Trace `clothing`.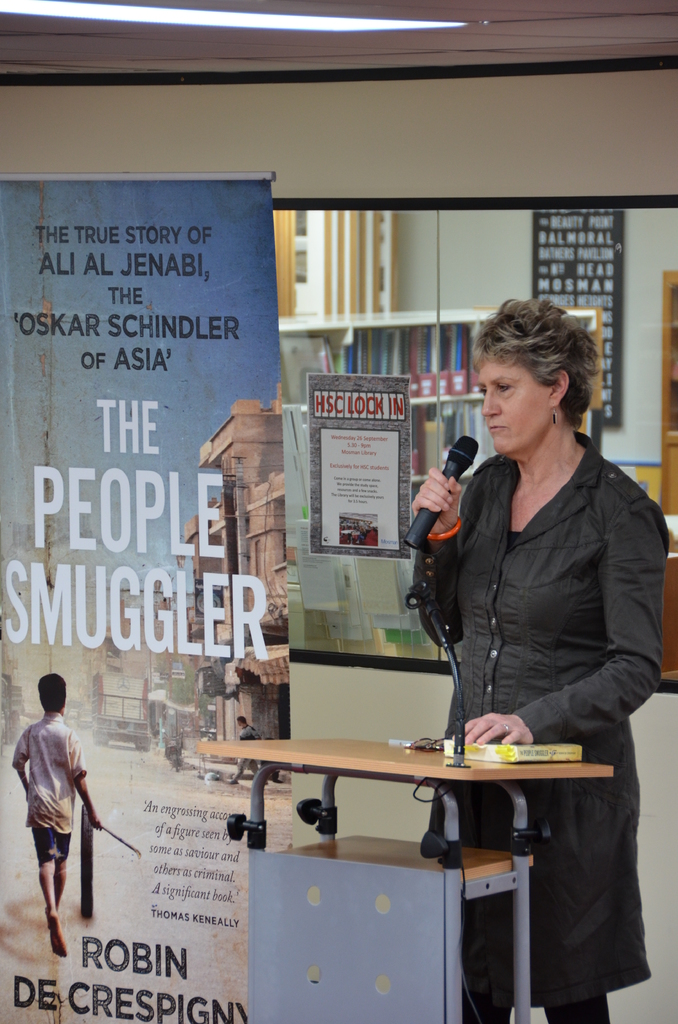
Traced to box=[421, 390, 654, 895].
